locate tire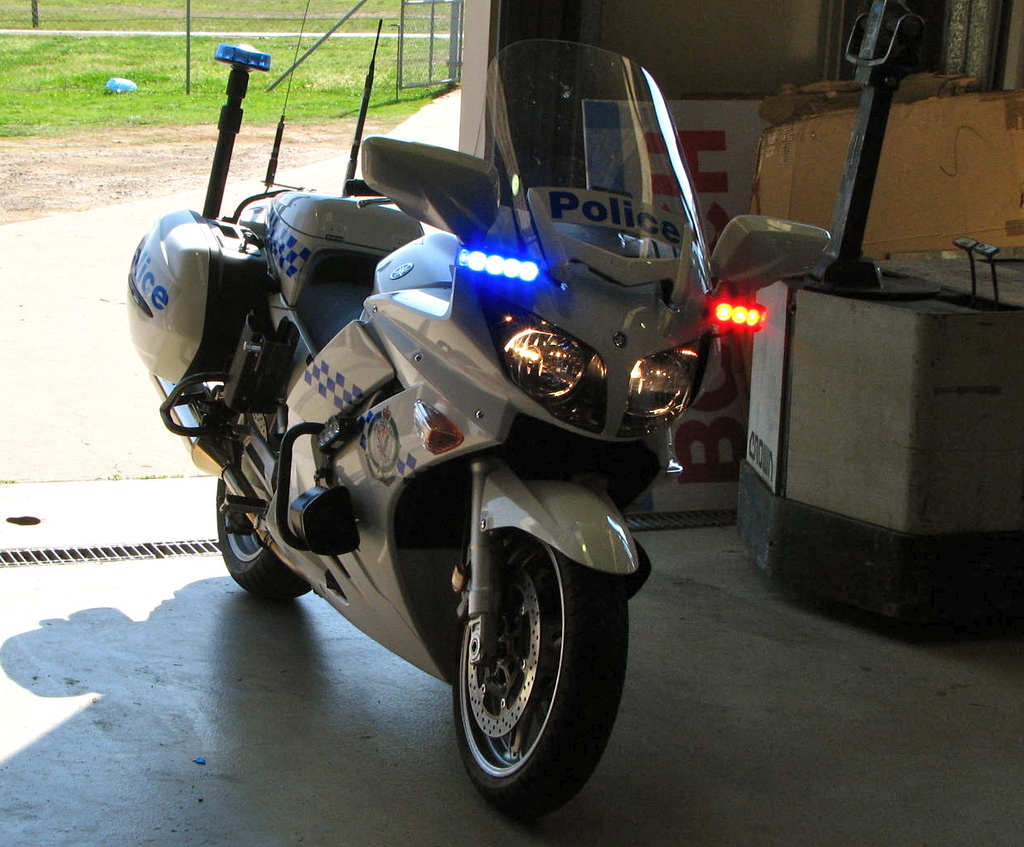
pyautogui.locateOnScreen(215, 480, 312, 599)
